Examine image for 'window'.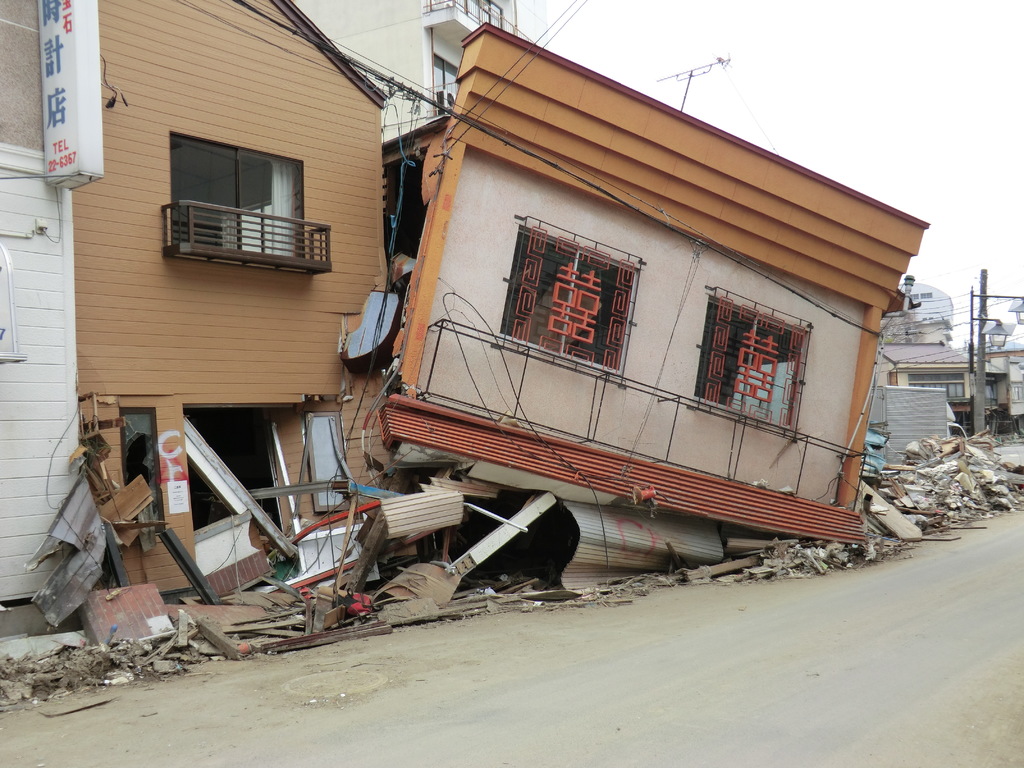
Examination result: [left=921, top=291, right=931, bottom=297].
